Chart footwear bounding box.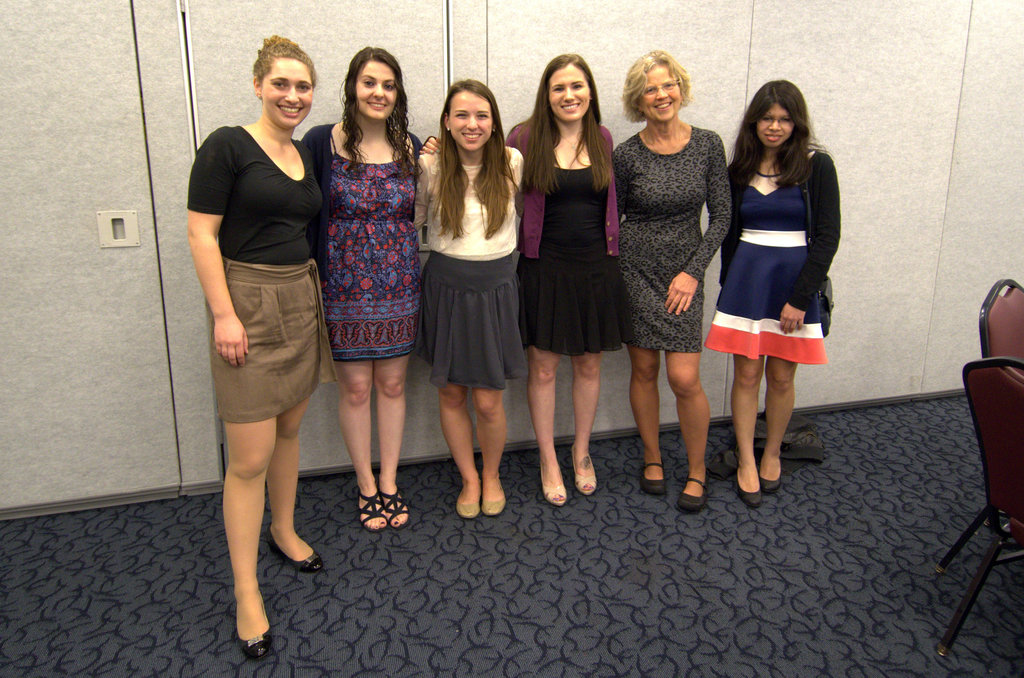
Charted: left=229, top=615, right=273, bottom=658.
